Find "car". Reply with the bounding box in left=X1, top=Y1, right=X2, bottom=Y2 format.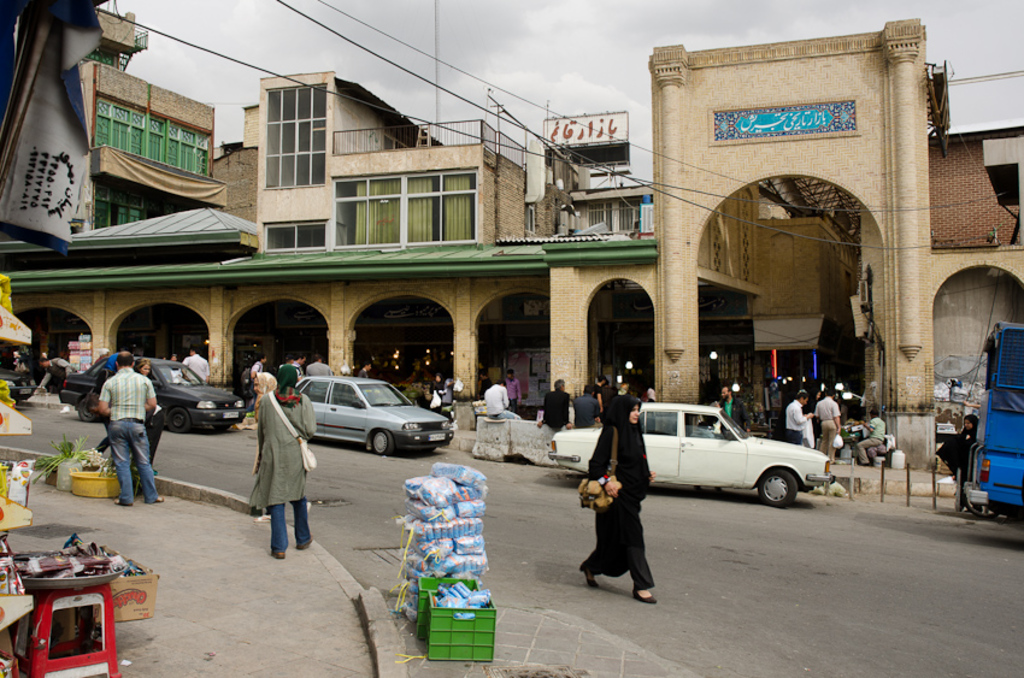
left=54, top=347, right=247, bottom=437.
